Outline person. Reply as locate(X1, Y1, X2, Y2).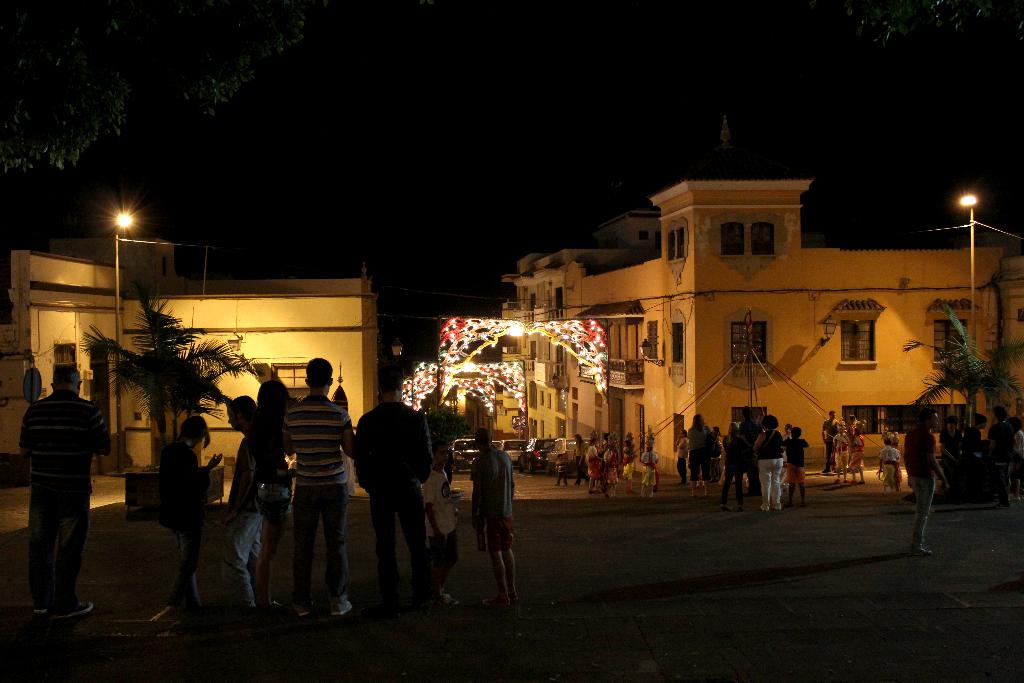
locate(963, 413, 987, 491).
